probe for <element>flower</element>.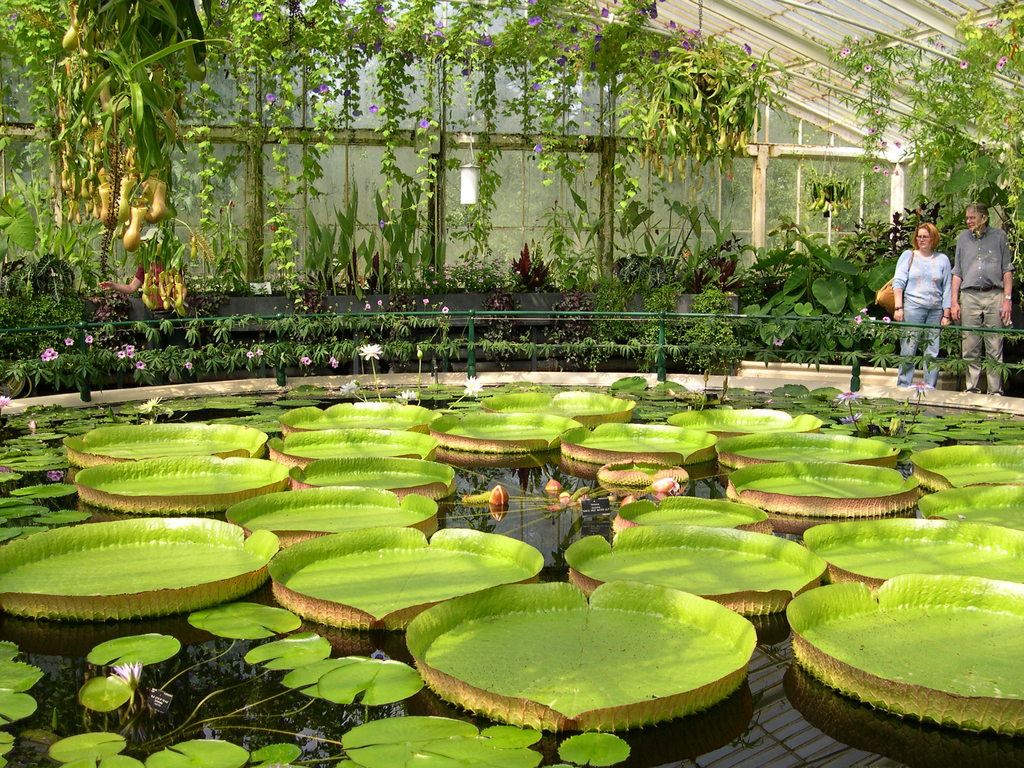
Probe result: 851, 36, 858, 44.
